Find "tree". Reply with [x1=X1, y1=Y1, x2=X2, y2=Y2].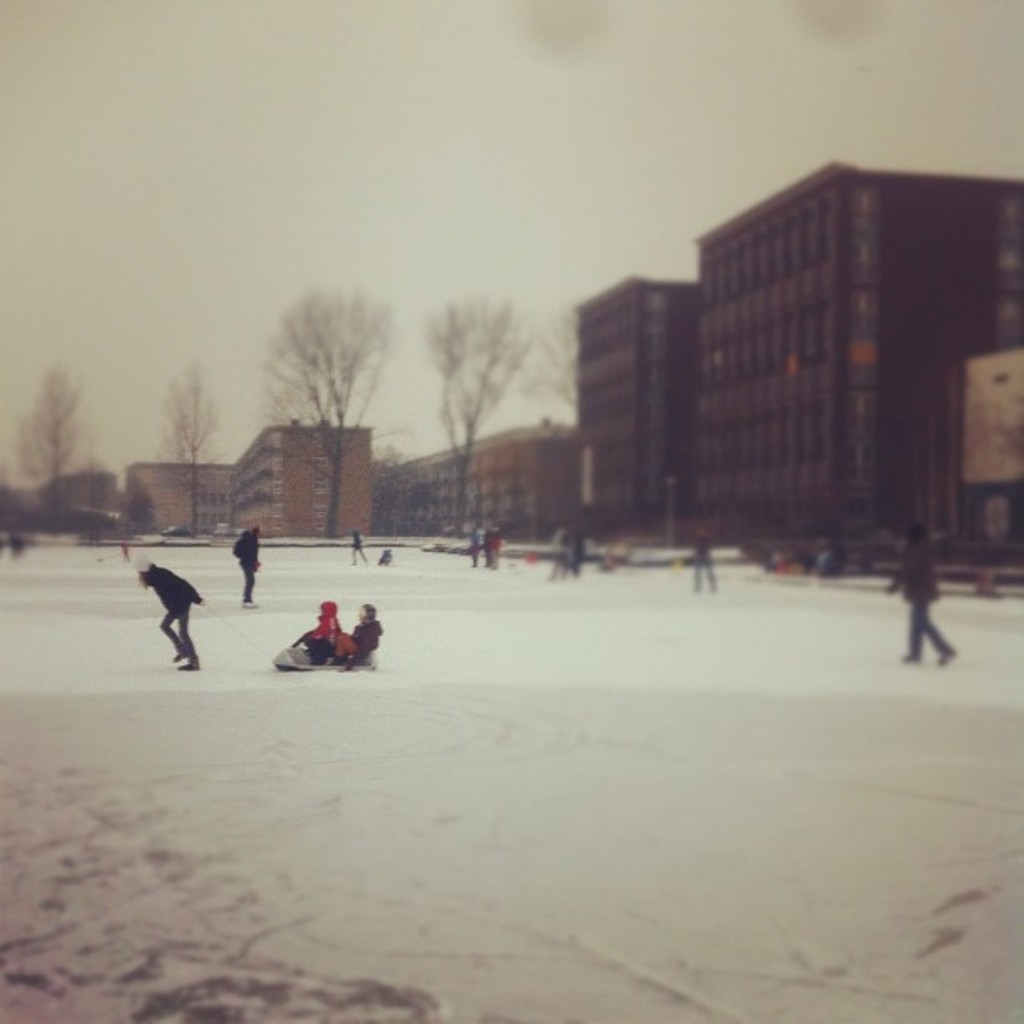
[x1=13, y1=363, x2=90, y2=532].
